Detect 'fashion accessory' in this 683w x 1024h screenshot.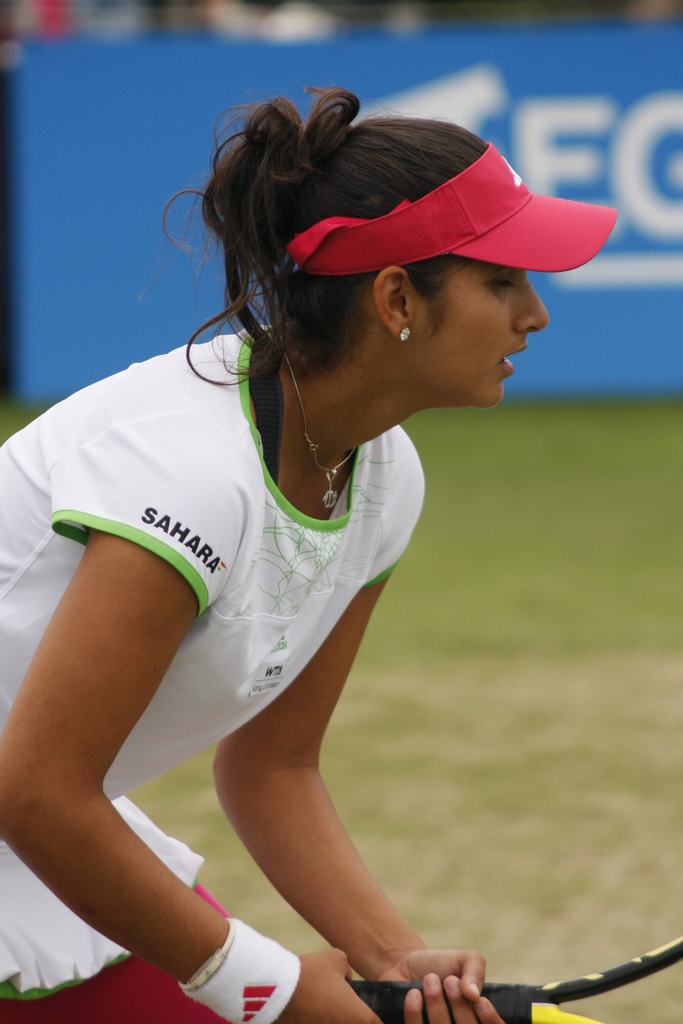
Detection: 404/326/413/344.
